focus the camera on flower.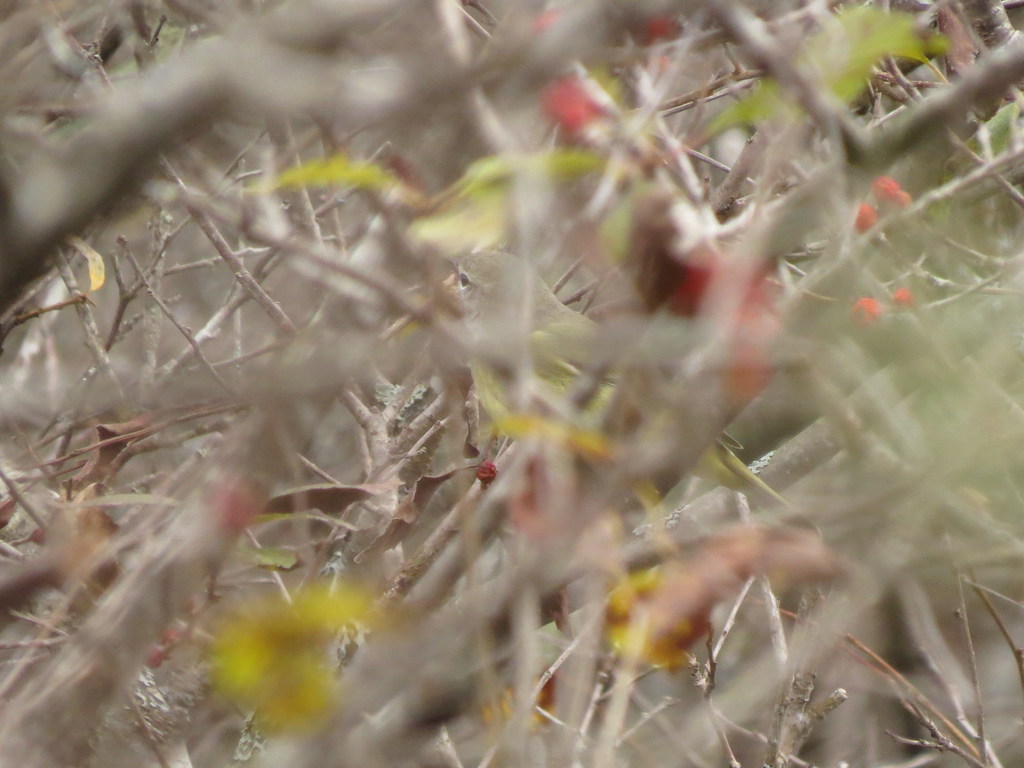
Focus region: <box>203,588,379,720</box>.
